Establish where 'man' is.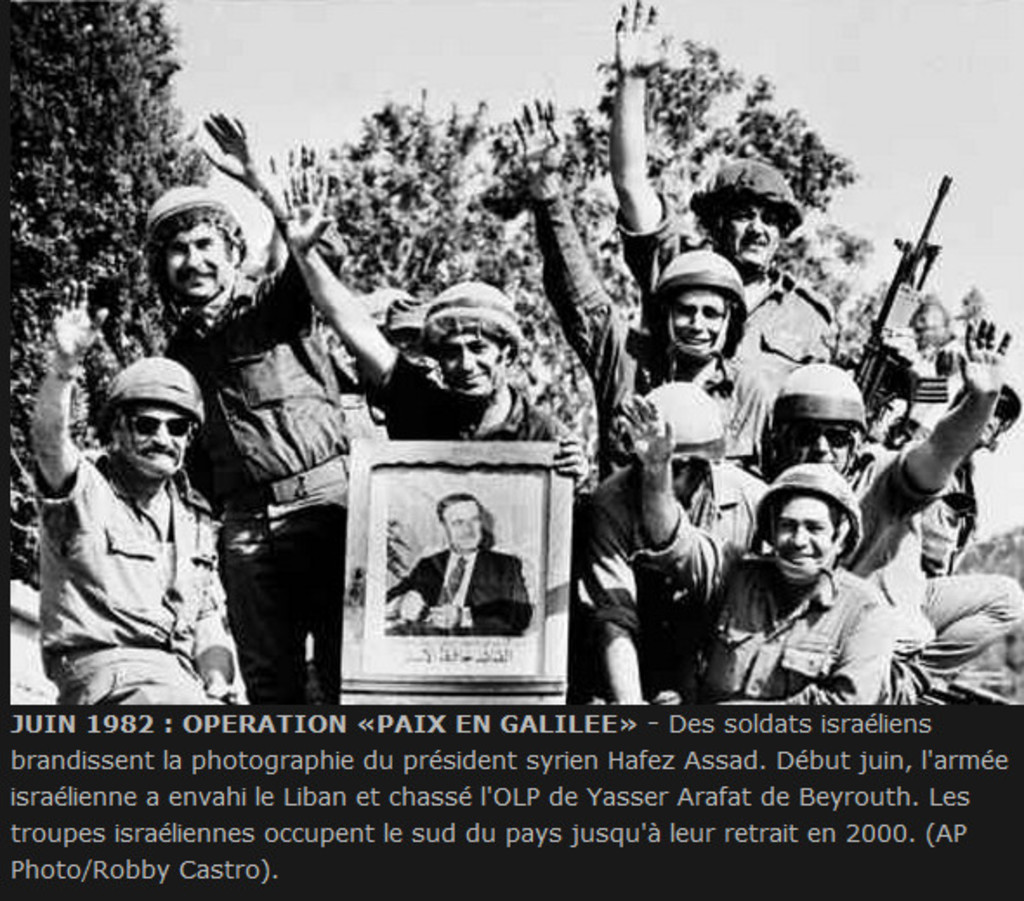
Established at box=[142, 94, 354, 696].
